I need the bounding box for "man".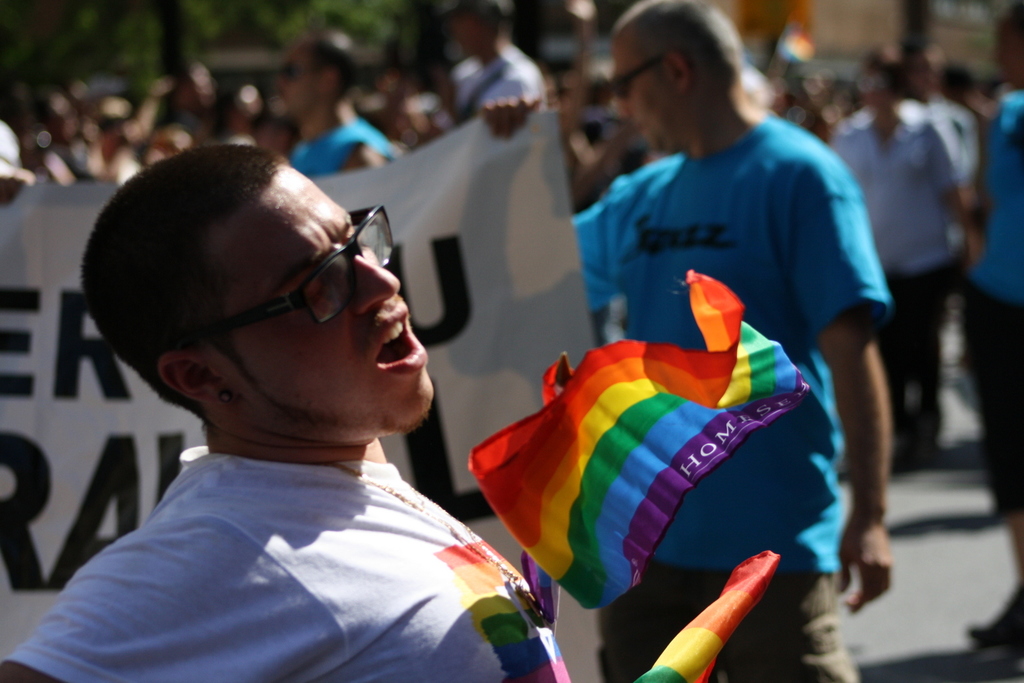
Here it is: (x1=276, y1=31, x2=399, y2=177).
